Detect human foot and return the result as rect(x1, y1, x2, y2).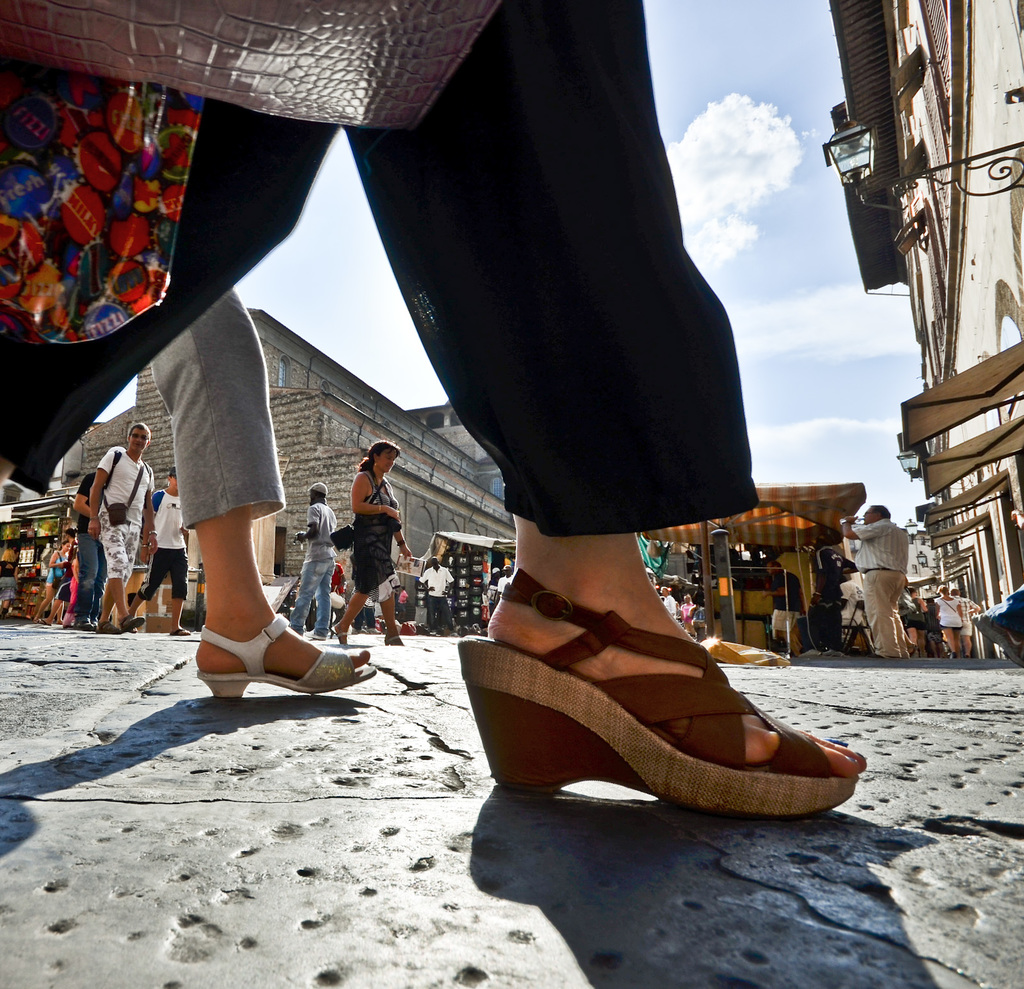
rect(428, 563, 845, 862).
